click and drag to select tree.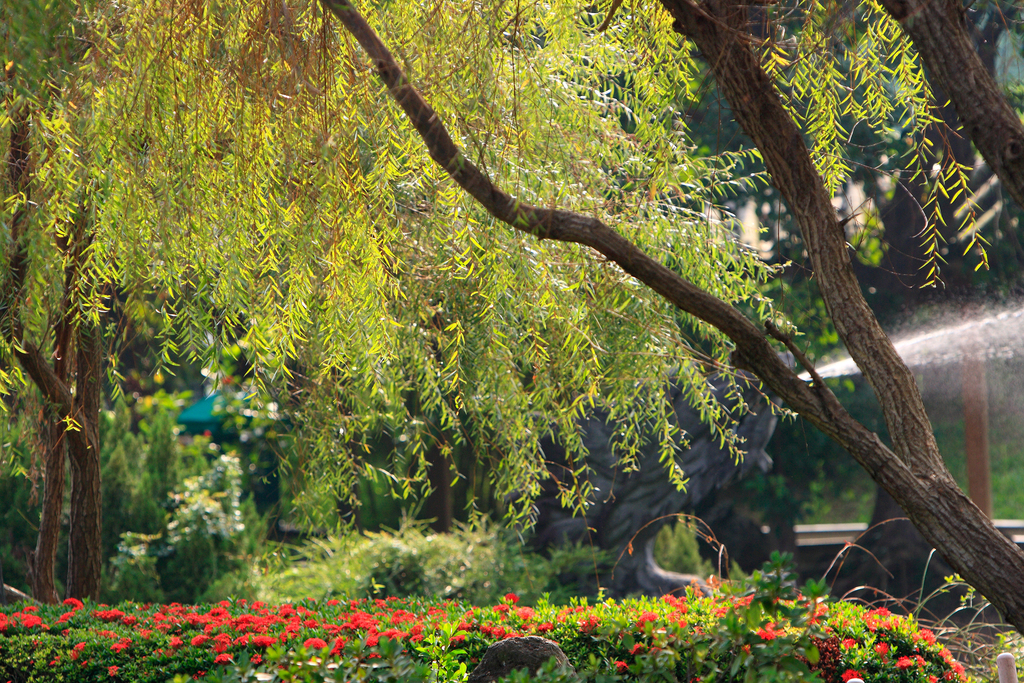
Selection: Rect(0, 0, 1023, 652).
